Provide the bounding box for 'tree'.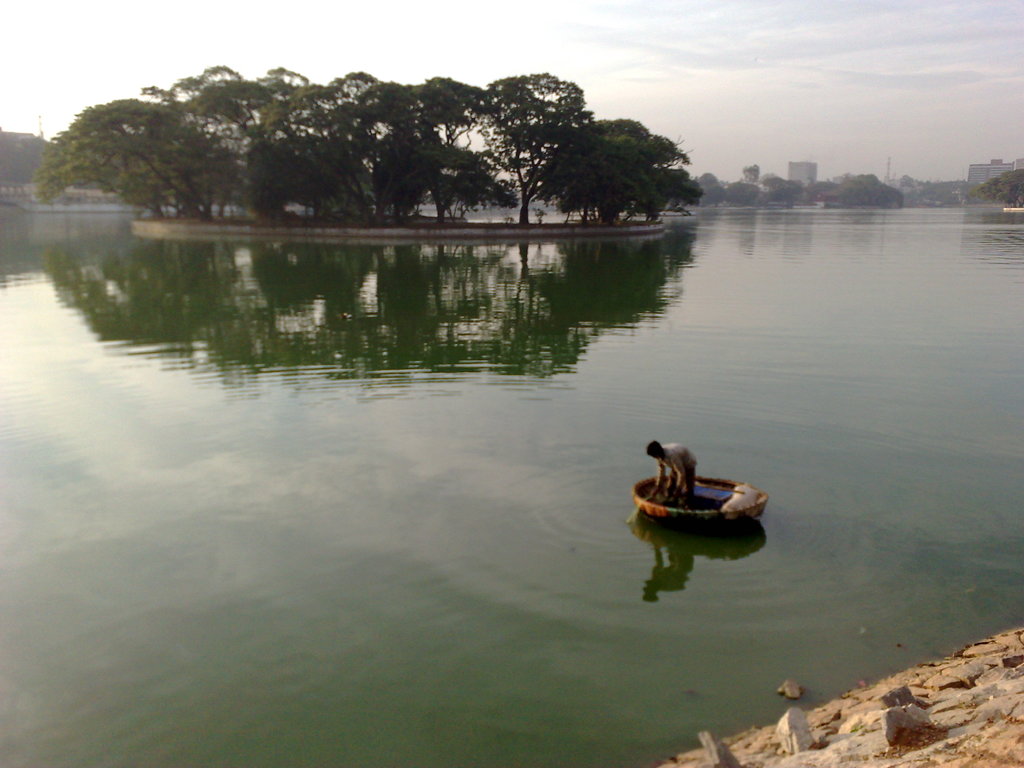
<region>975, 171, 1020, 205</region>.
